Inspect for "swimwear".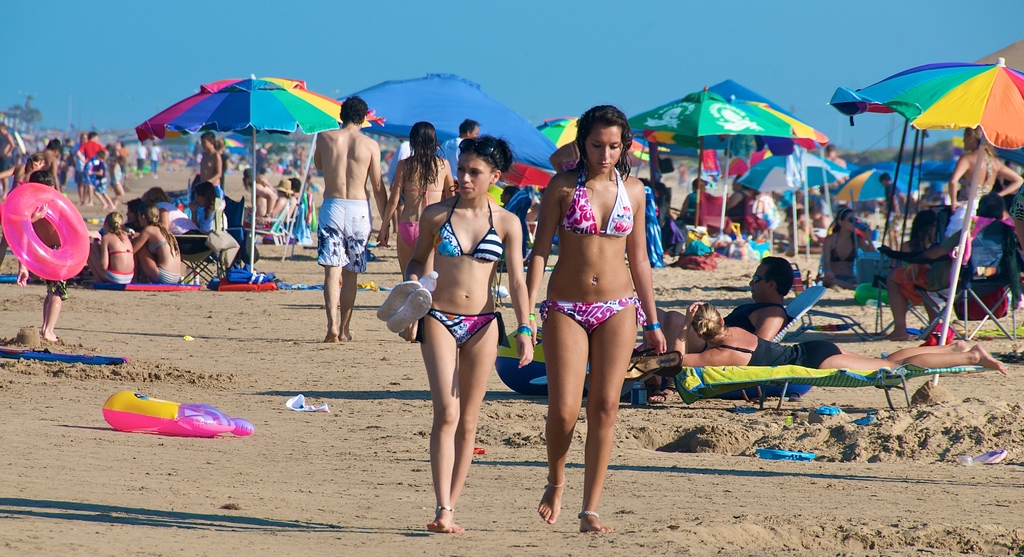
Inspection: <box>539,303,644,332</box>.
